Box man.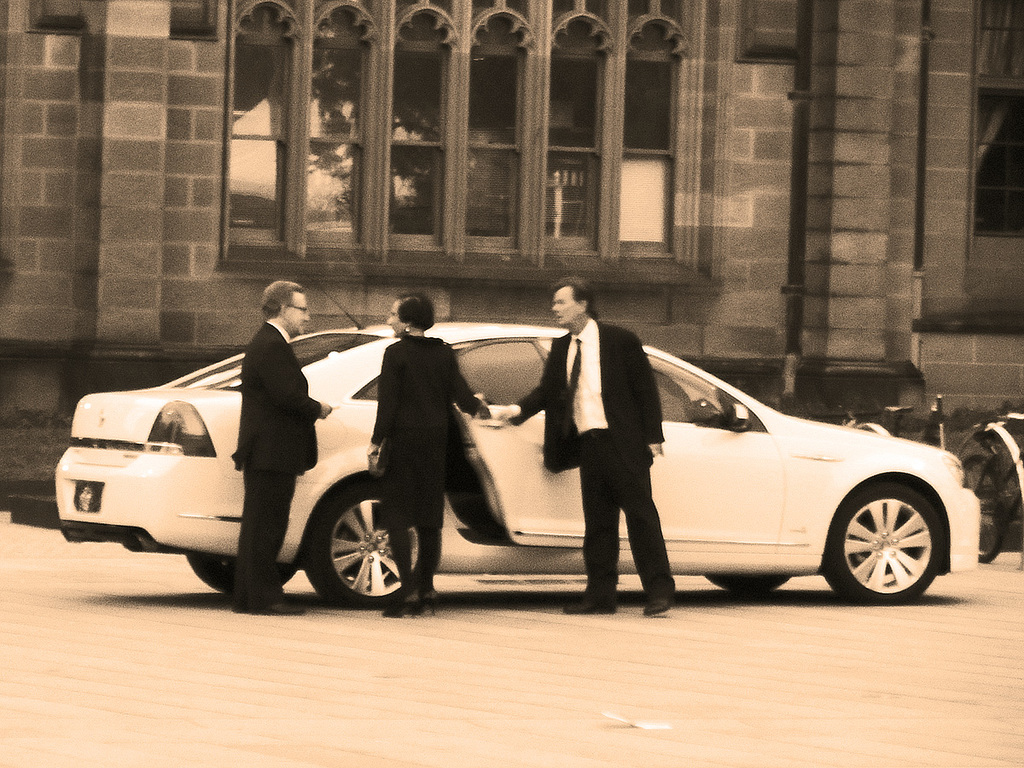
bbox=[233, 280, 331, 616].
